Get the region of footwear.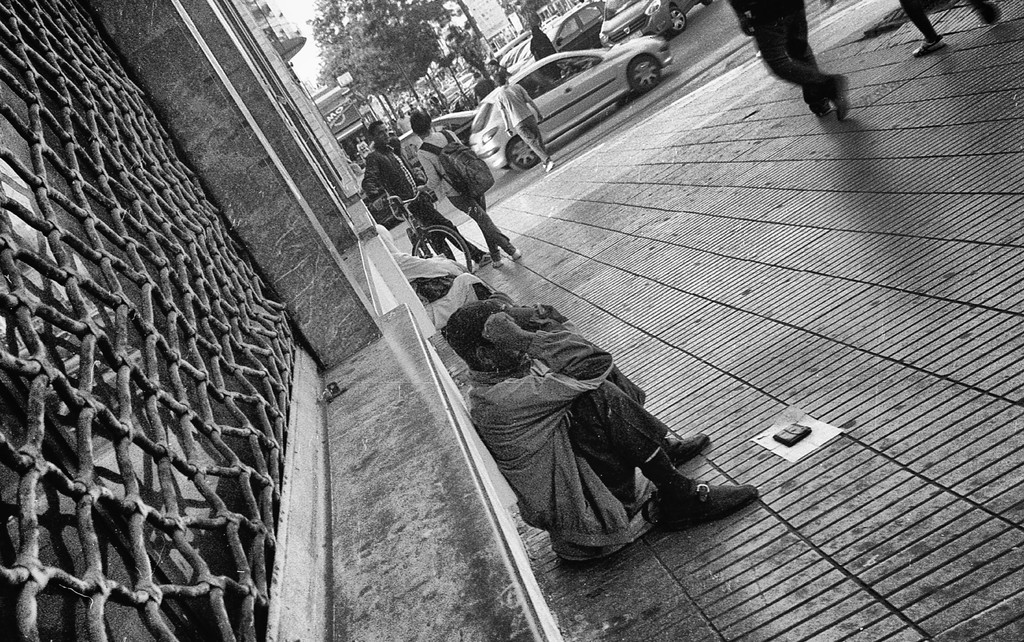
box=[642, 433, 709, 470].
